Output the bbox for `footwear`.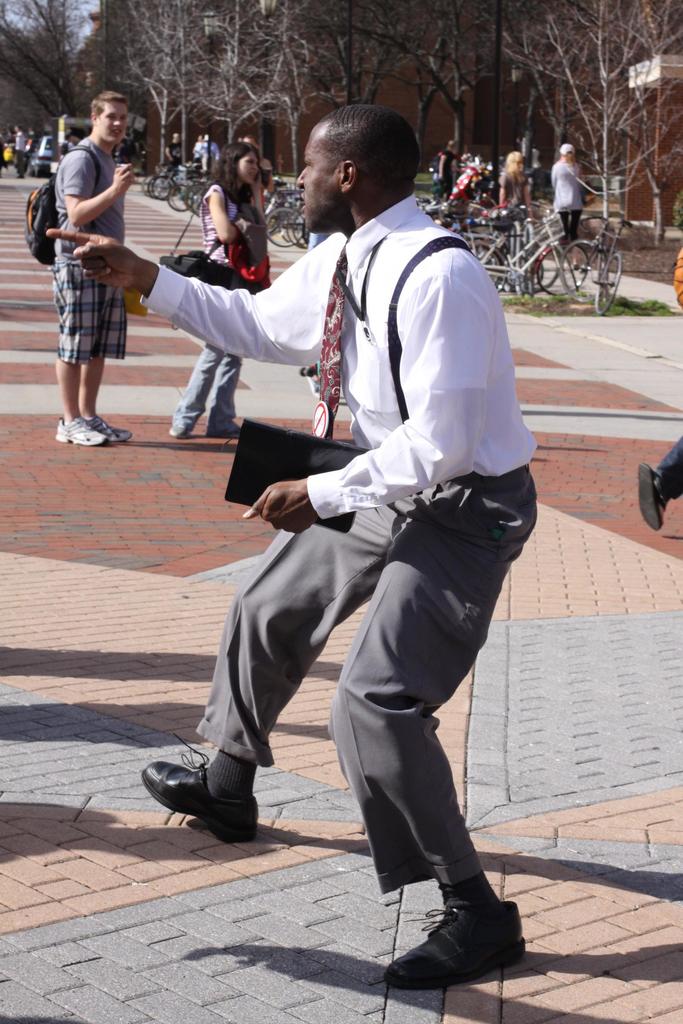
{"x1": 206, "y1": 419, "x2": 245, "y2": 442}.
